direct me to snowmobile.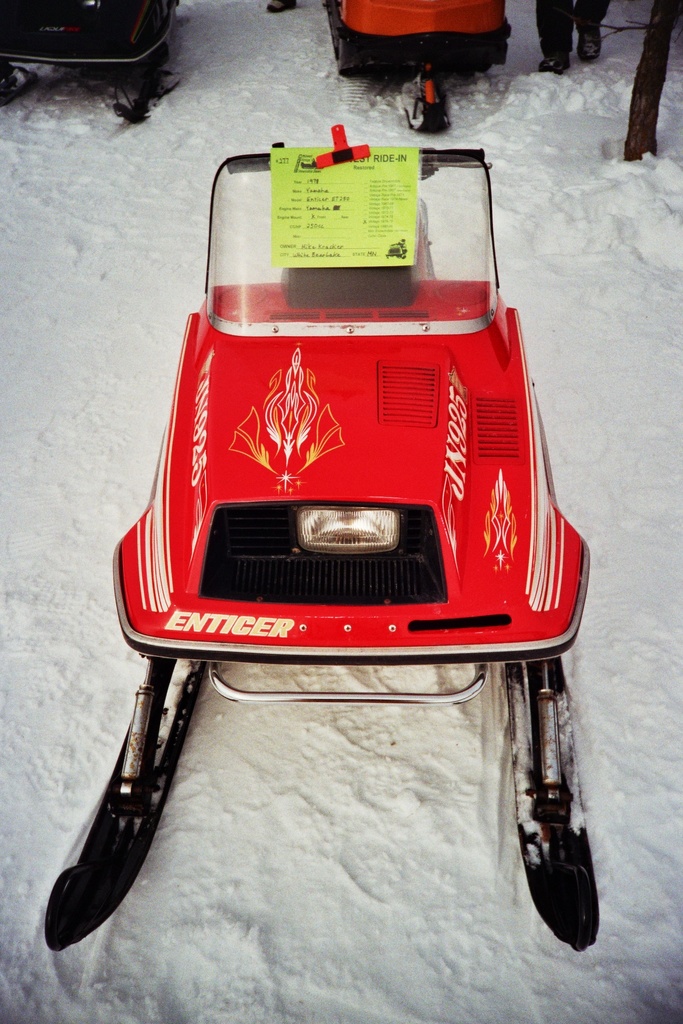
Direction: region(0, 0, 180, 129).
